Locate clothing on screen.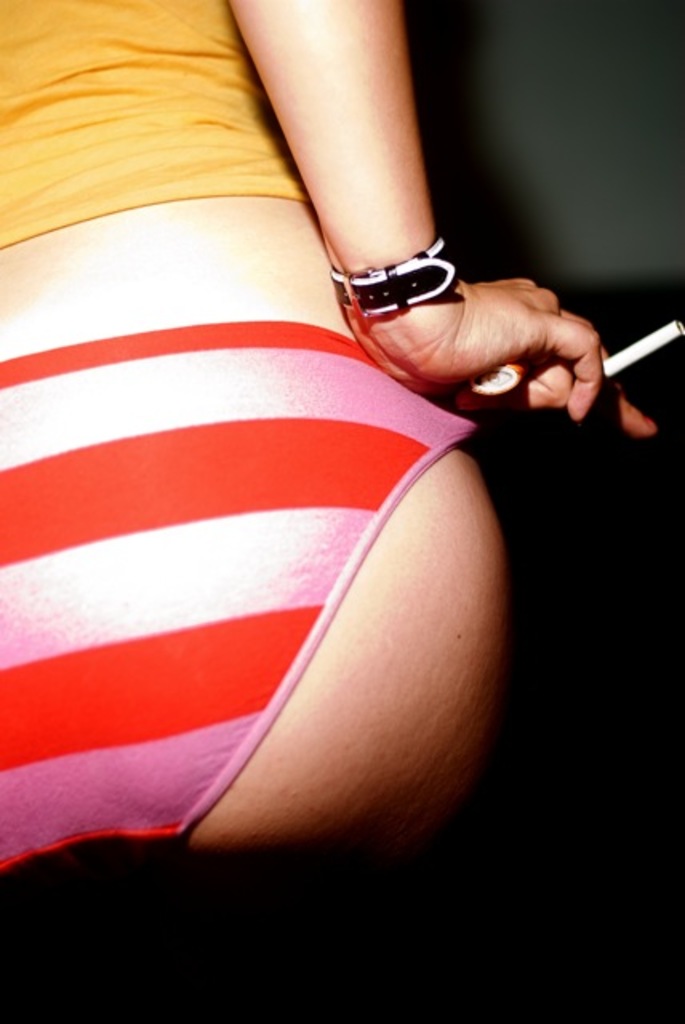
On screen at [x1=3, y1=318, x2=482, y2=885].
